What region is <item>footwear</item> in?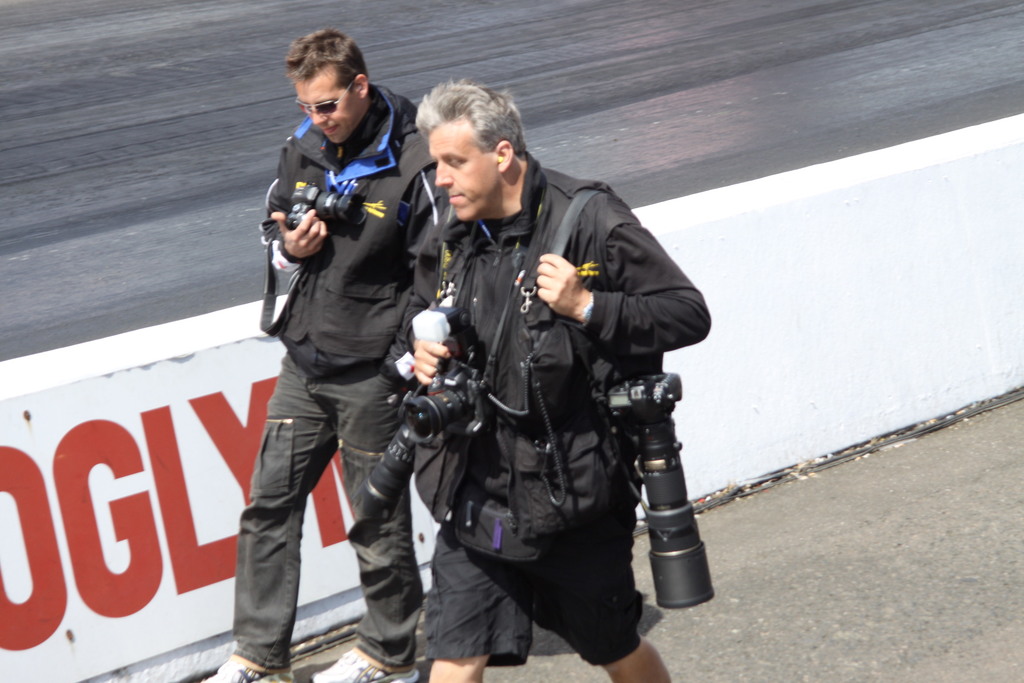
left=311, top=642, right=415, bottom=682.
